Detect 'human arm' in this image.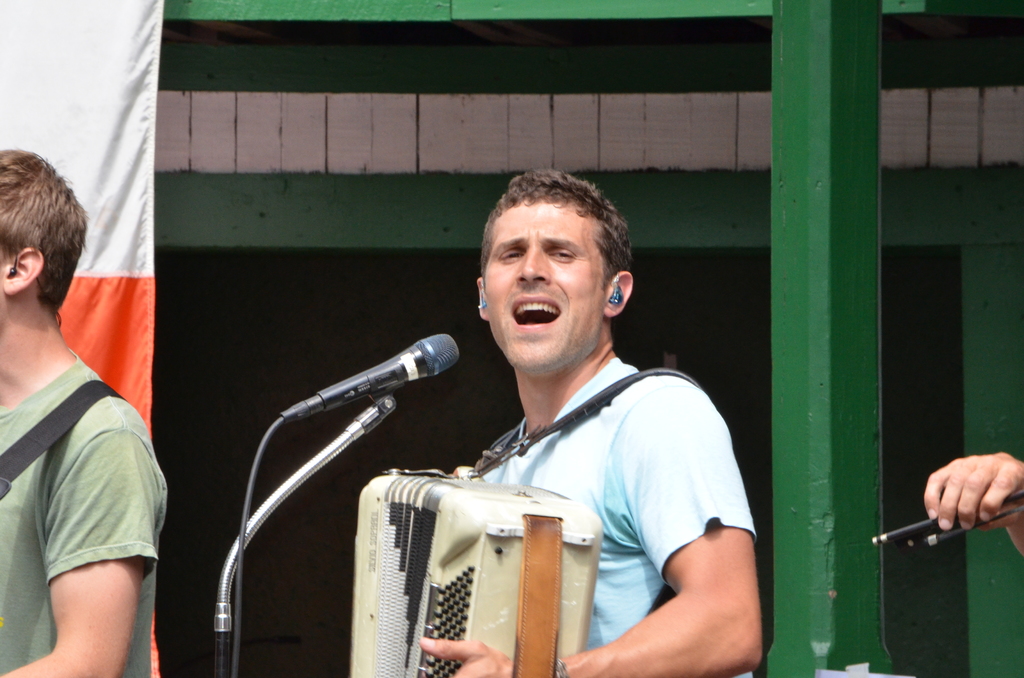
Detection: Rect(0, 428, 159, 677).
